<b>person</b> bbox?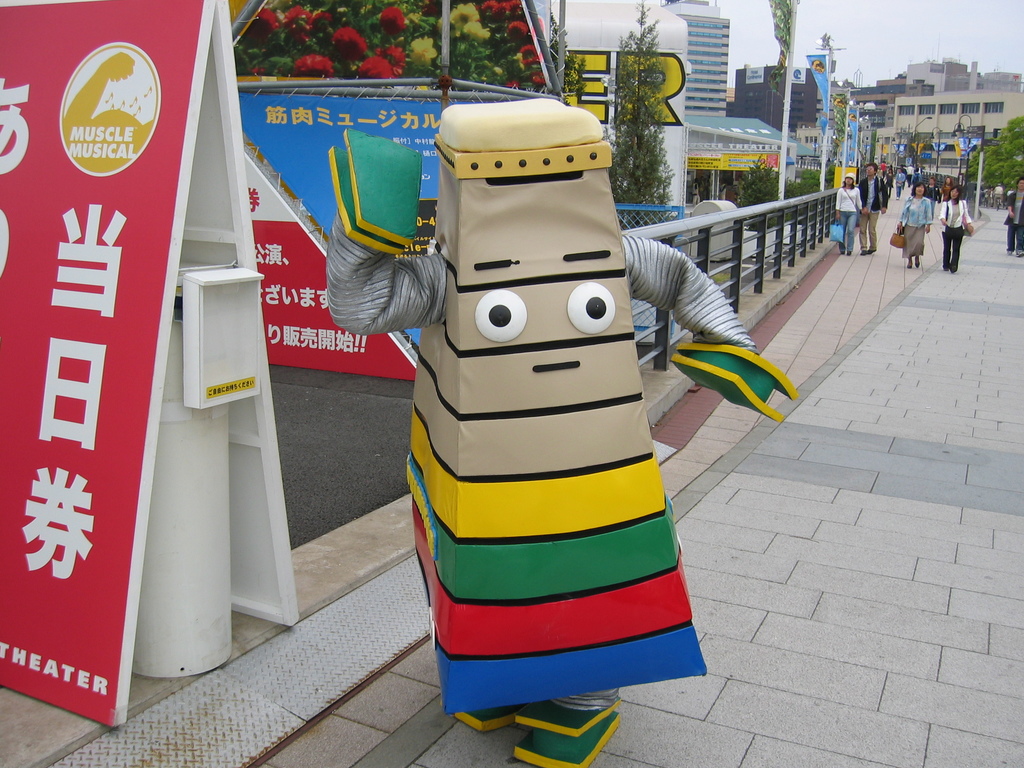
l=895, t=179, r=931, b=268
